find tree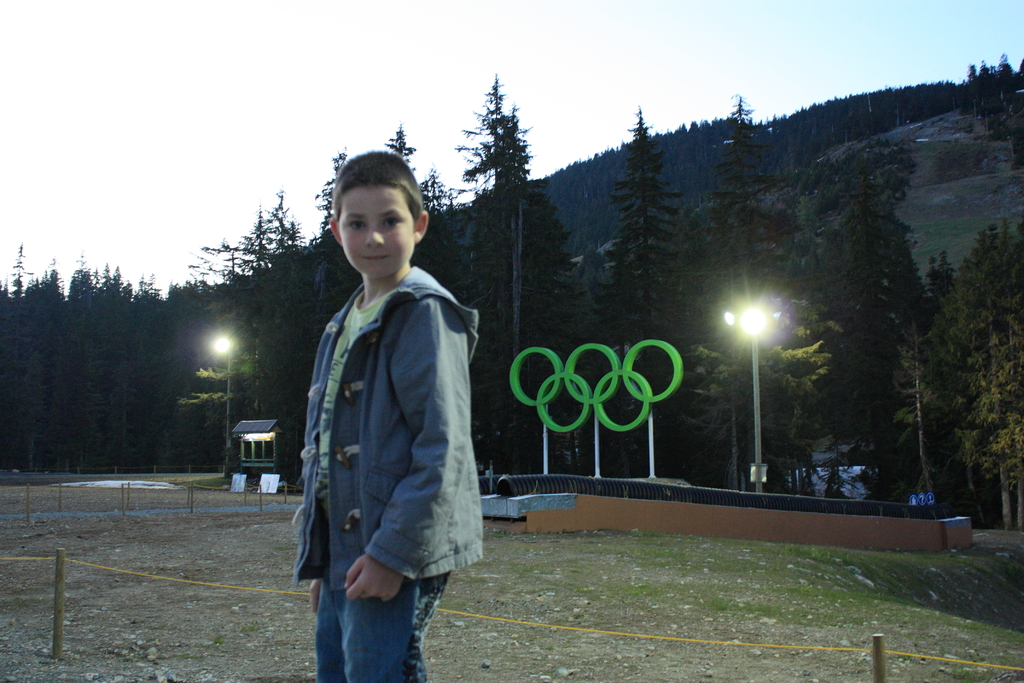
{"x1": 904, "y1": 215, "x2": 1017, "y2": 513}
